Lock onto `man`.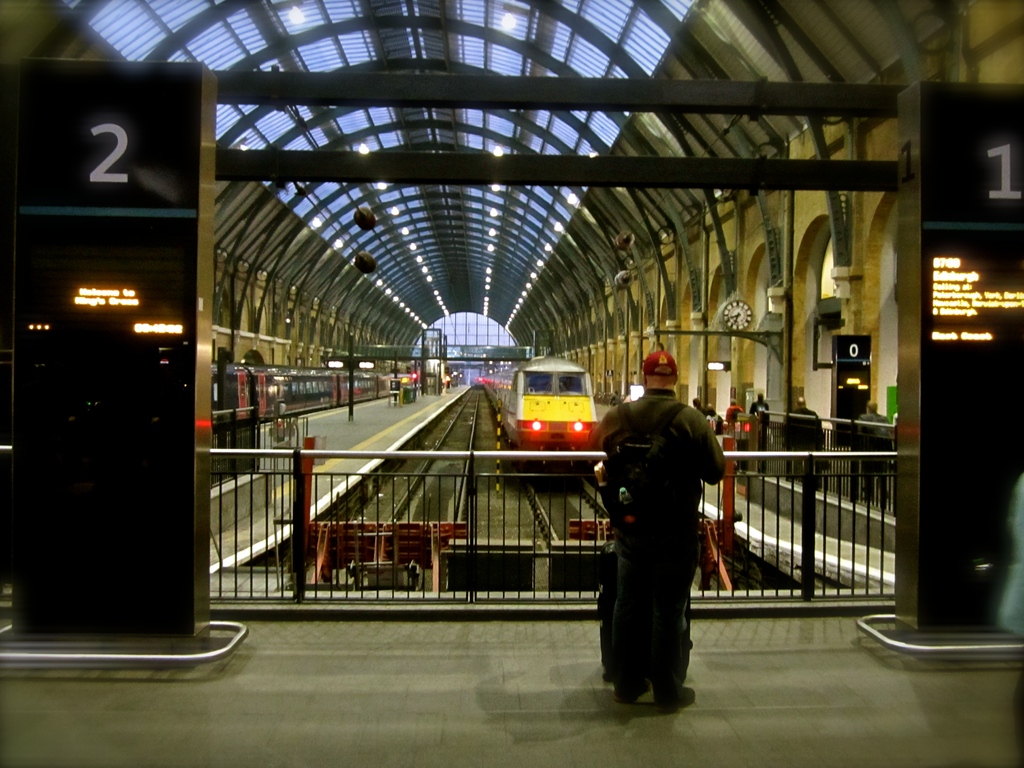
Locked: 591, 348, 725, 712.
